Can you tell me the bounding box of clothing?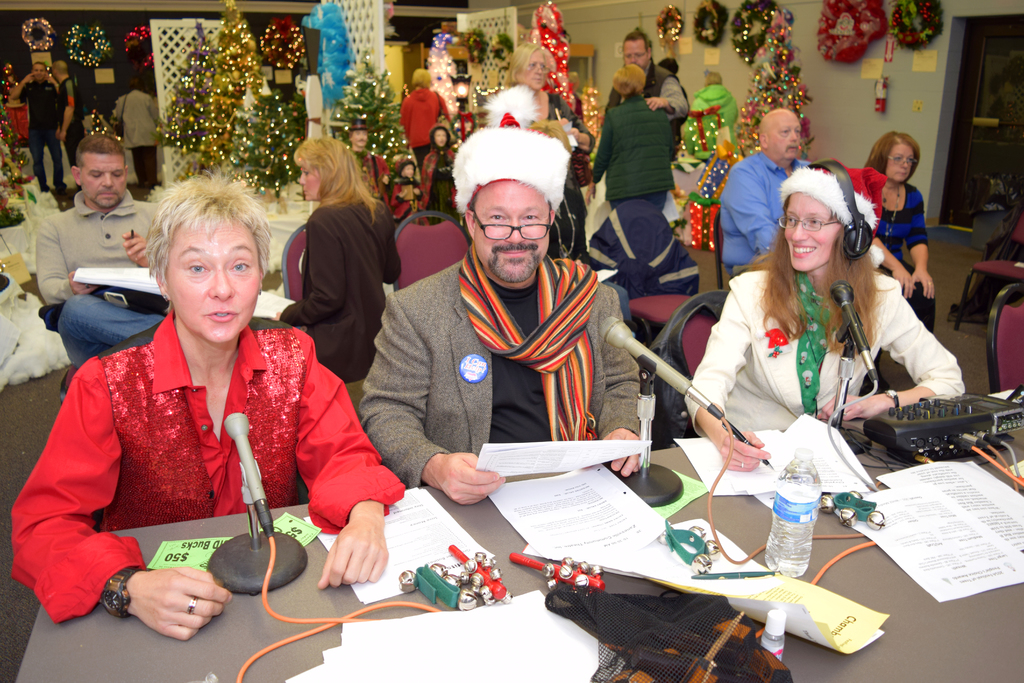
<region>38, 300, 378, 621</region>.
